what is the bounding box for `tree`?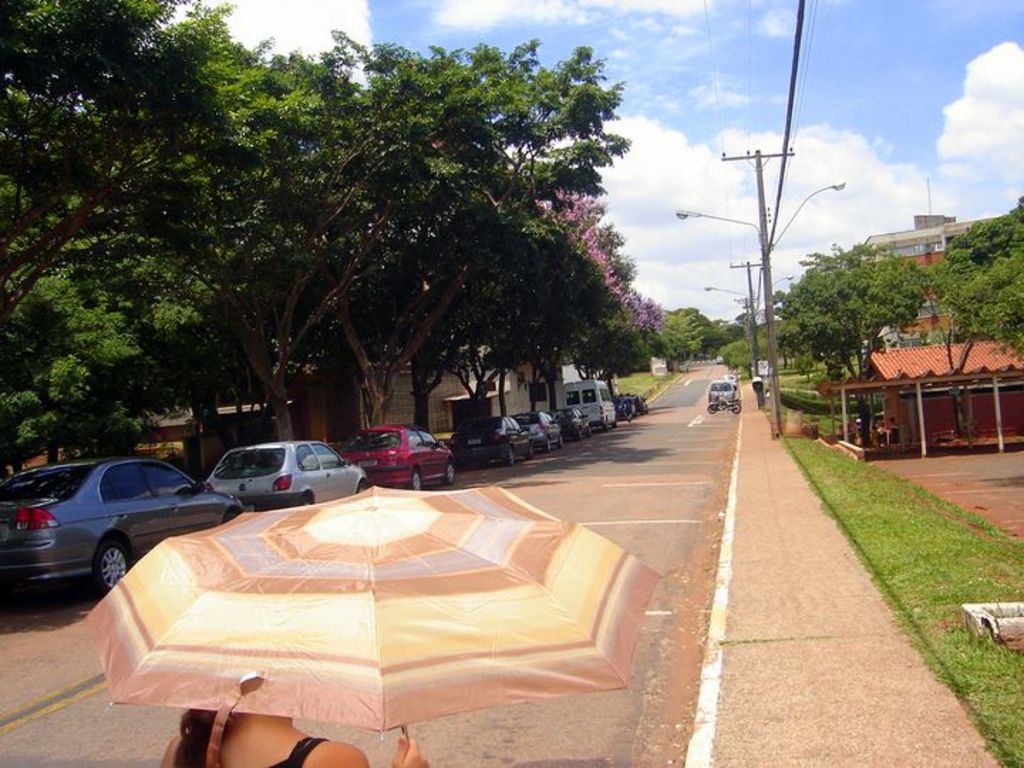
(771, 230, 936, 384).
